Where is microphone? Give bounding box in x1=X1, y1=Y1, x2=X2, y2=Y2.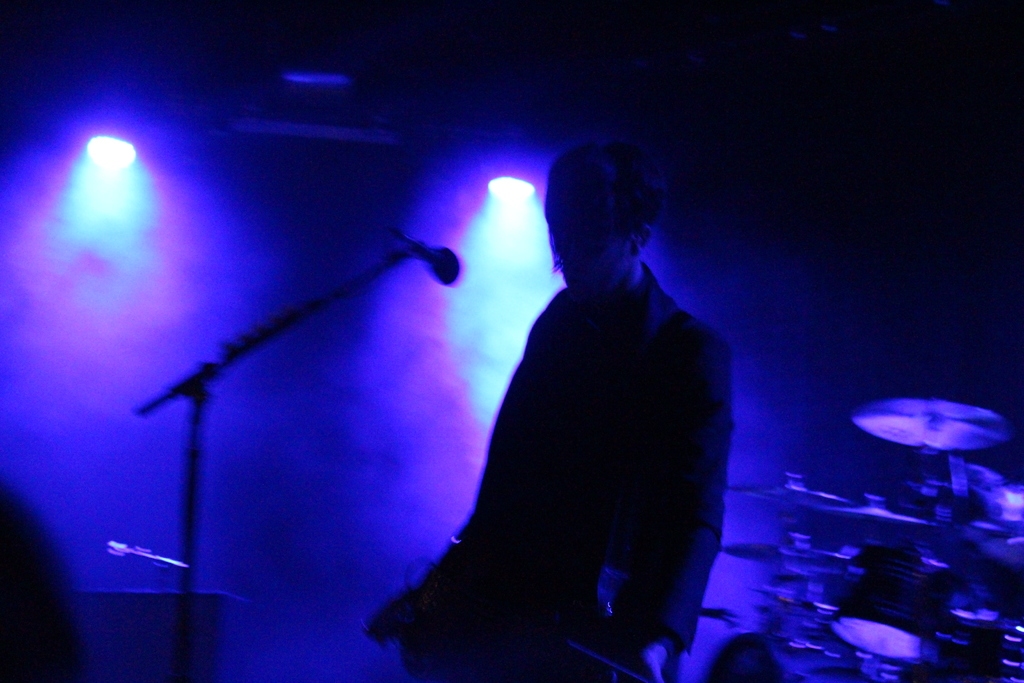
x1=401, y1=236, x2=460, y2=285.
